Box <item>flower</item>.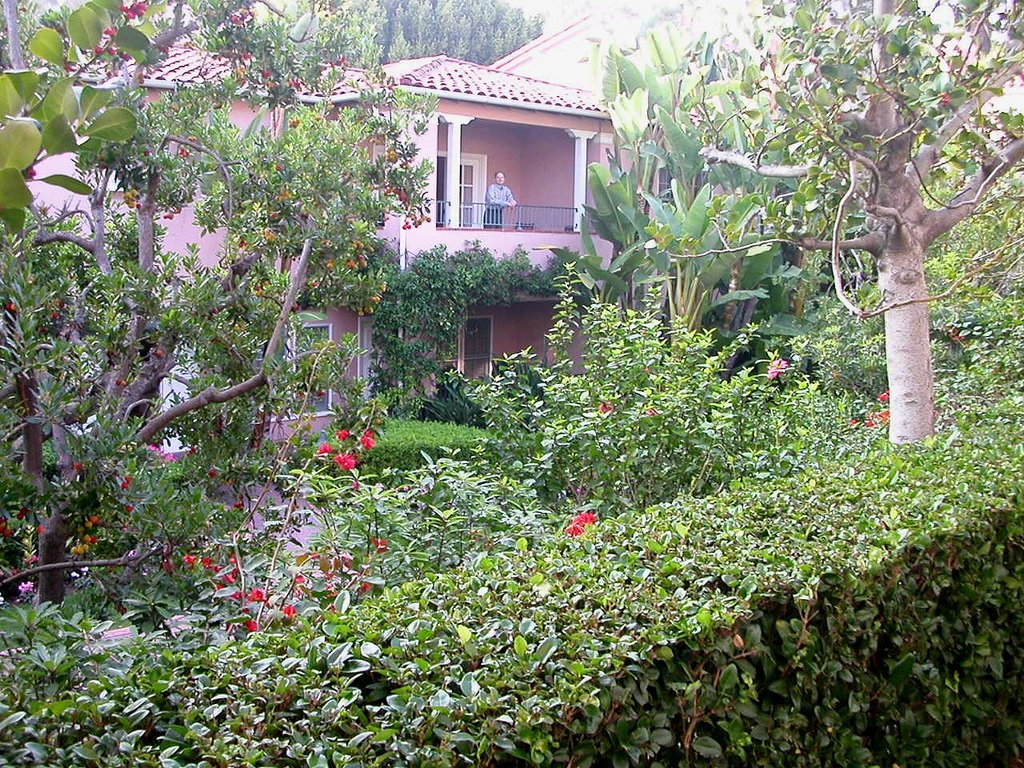
bbox=[566, 509, 609, 534].
